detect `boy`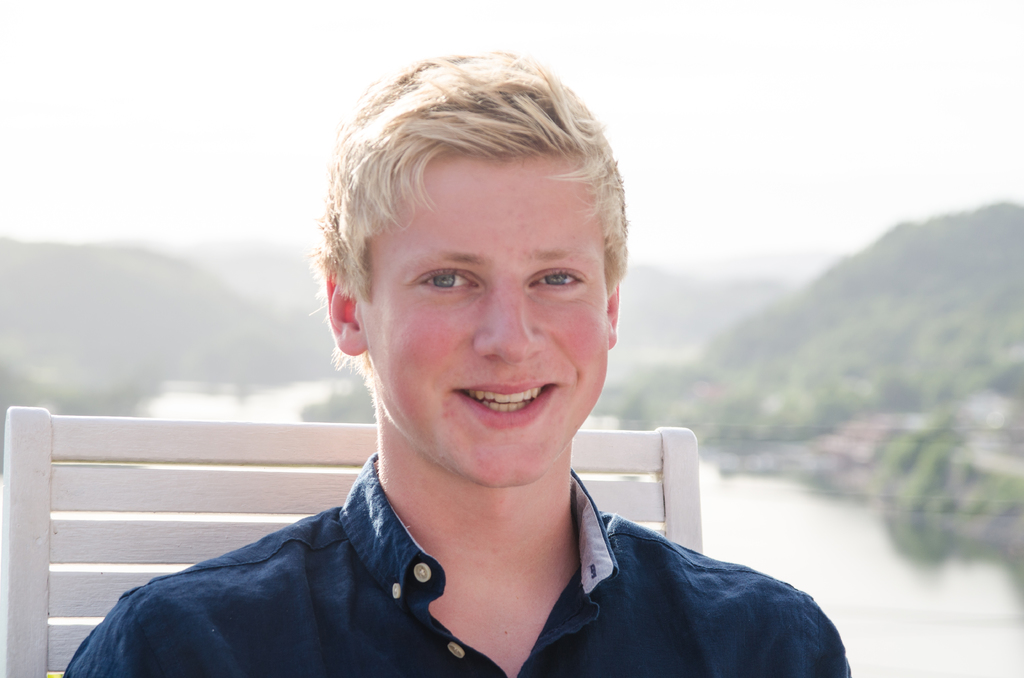
x1=156 y1=38 x2=746 y2=677
